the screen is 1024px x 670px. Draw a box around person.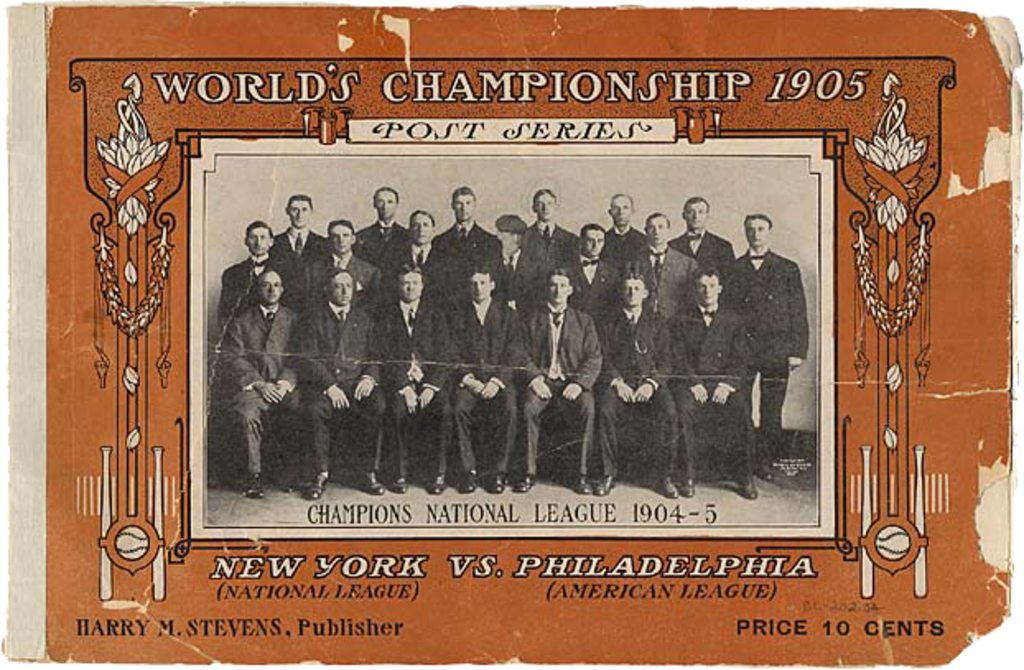
446, 257, 530, 497.
